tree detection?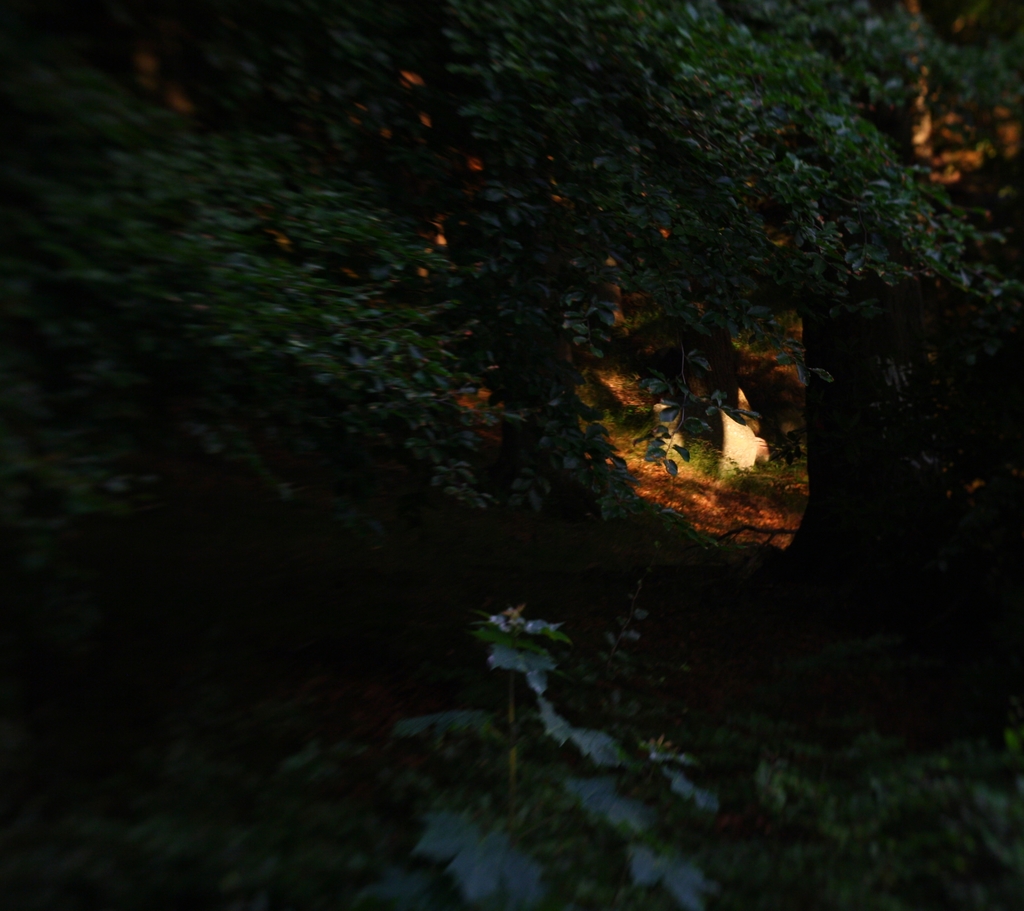
0:0:1023:563
